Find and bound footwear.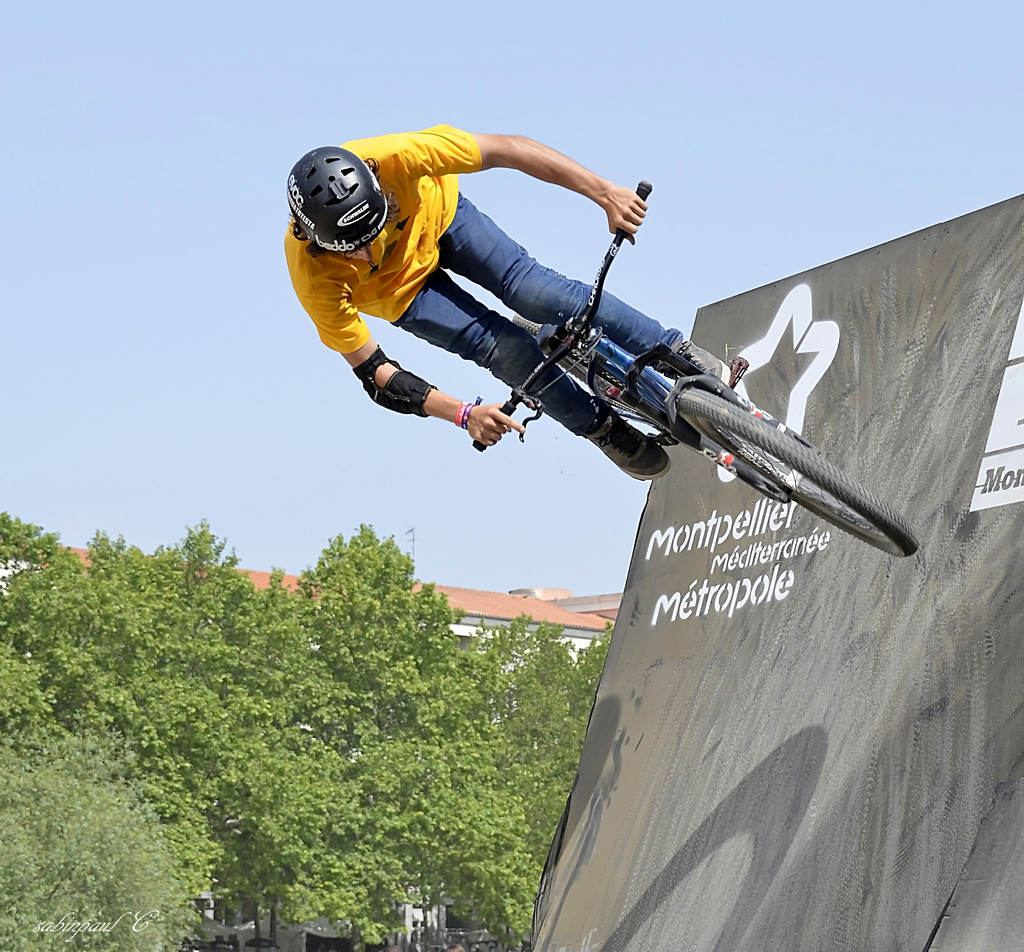
Bound: pyautogui.locateOnScreen(586, 402, 671, 483).
